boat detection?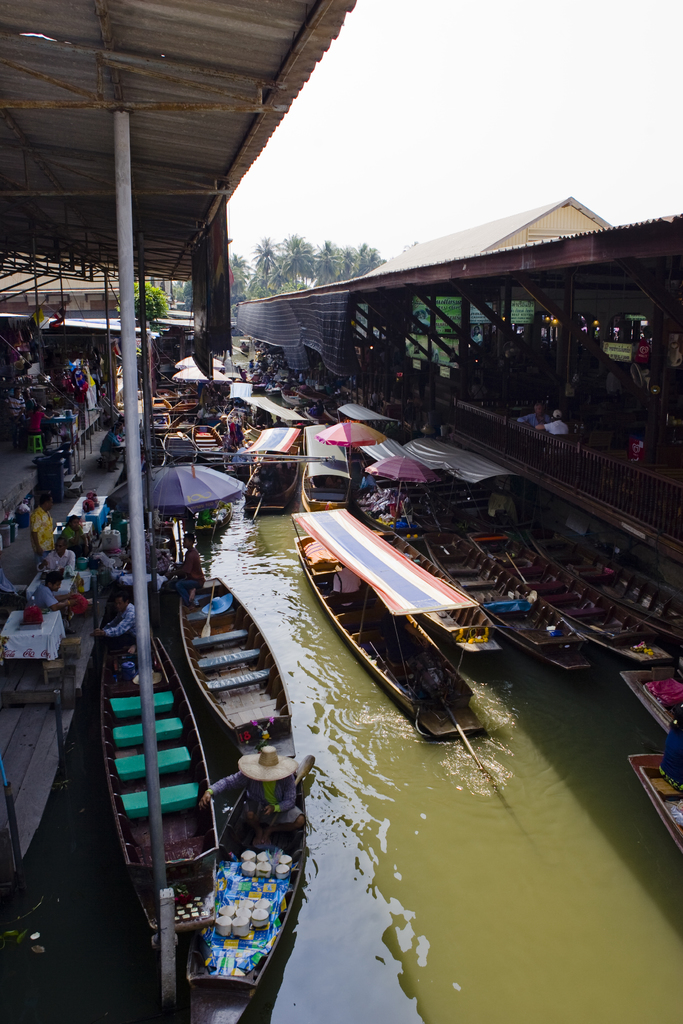
x1=629, y1=750, x2=682, y2=855
